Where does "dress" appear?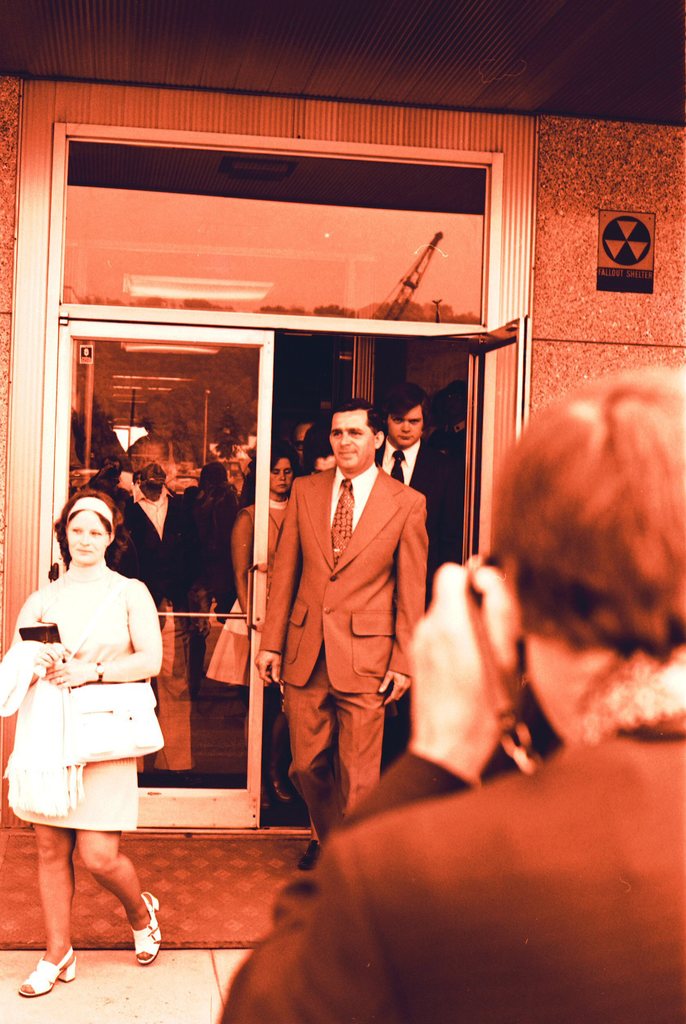
Appears at x1=7, y1=565, x2=141, y2=835.
